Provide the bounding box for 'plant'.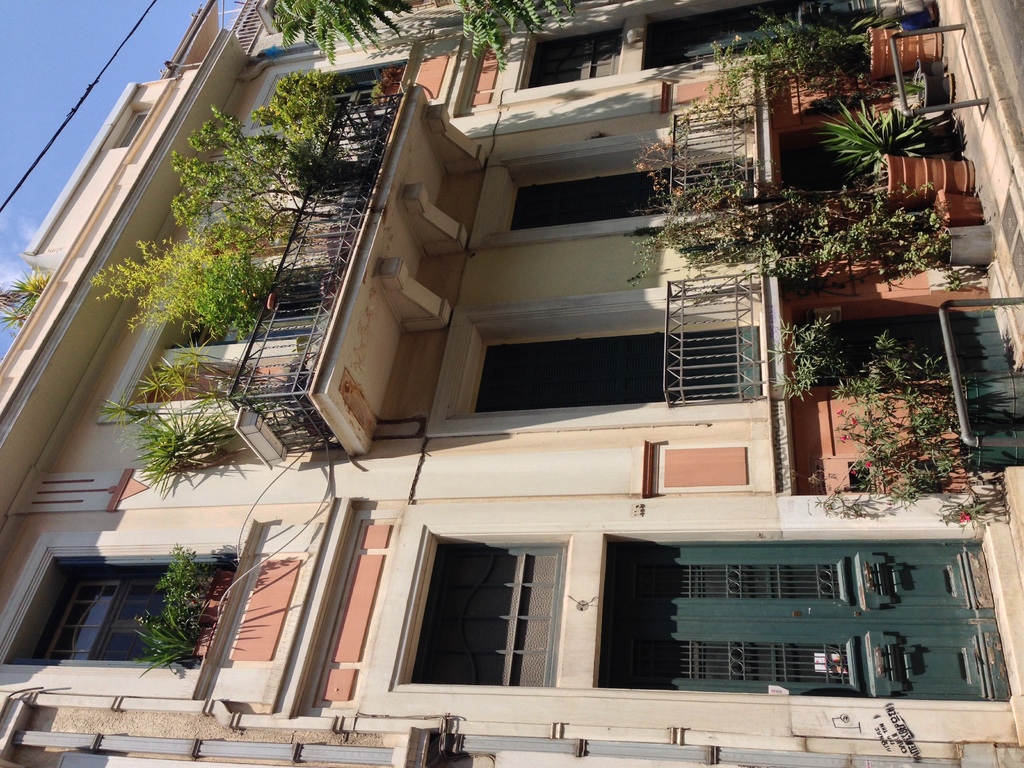
box(717, 305, 991, 535).
